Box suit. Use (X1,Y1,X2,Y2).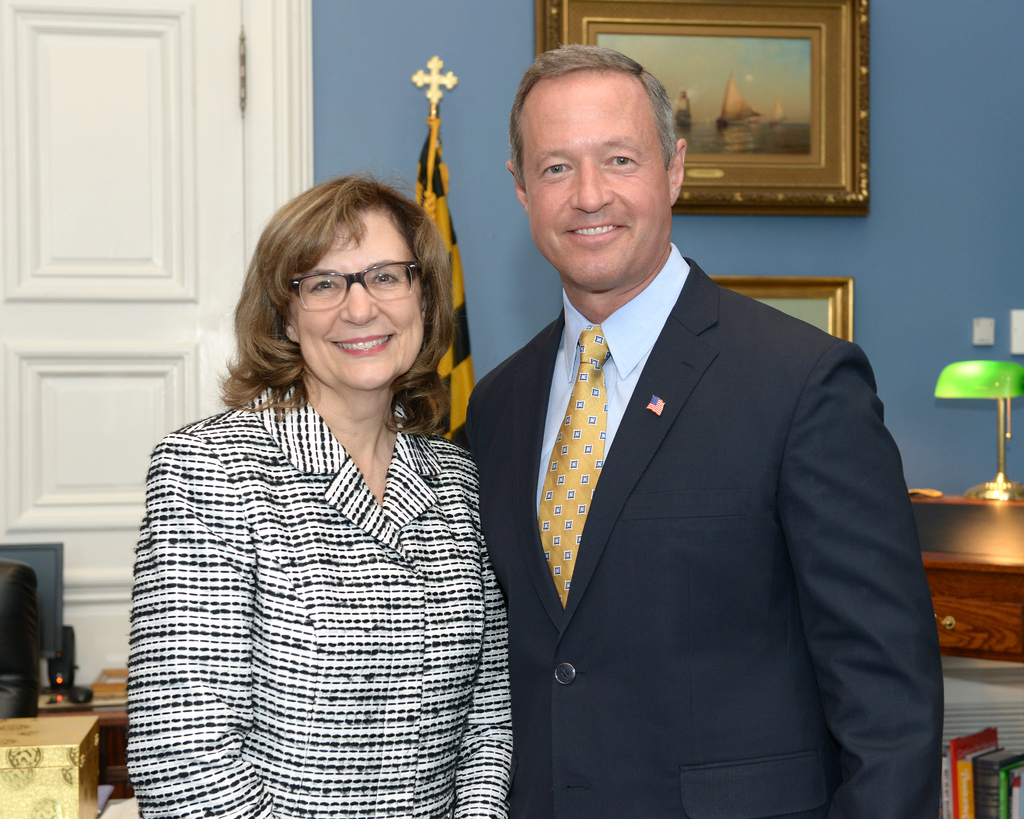
(456,133,921,809).
